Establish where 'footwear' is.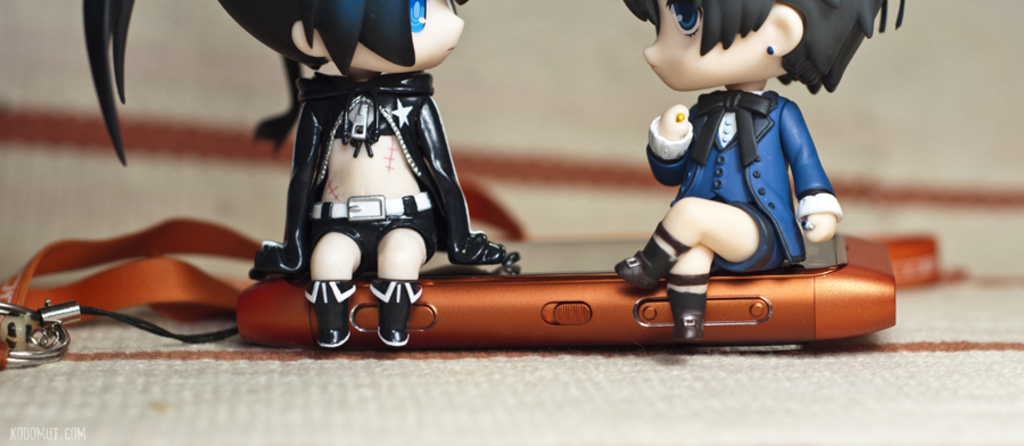
Established at left=305, top=281, right=352, bottom=349.
